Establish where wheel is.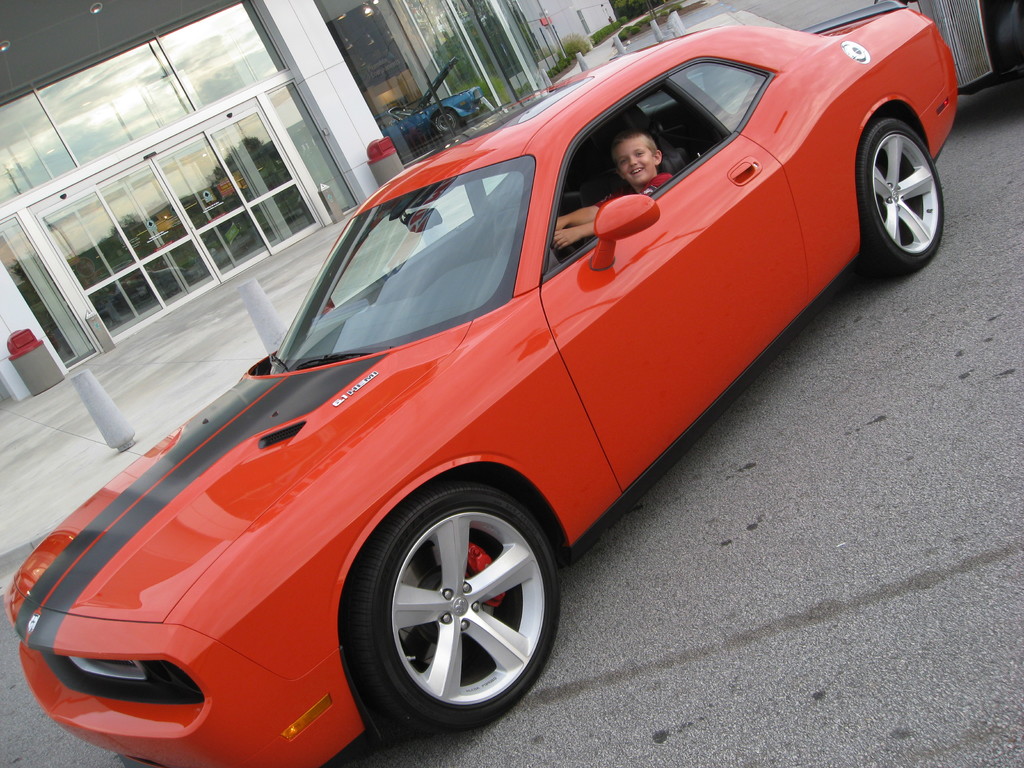
Established at x1=861, y1=120, x2=947, y2=268.
